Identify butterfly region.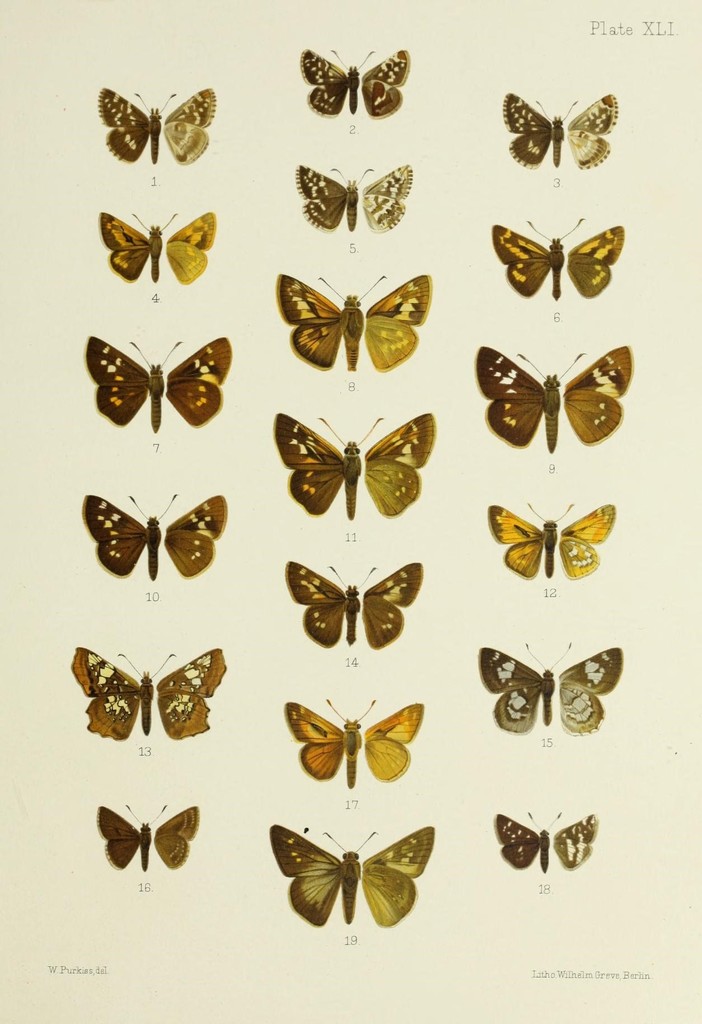
Region: {"left": 79, "top": 337, "right": 233, "bottom": 431}.
